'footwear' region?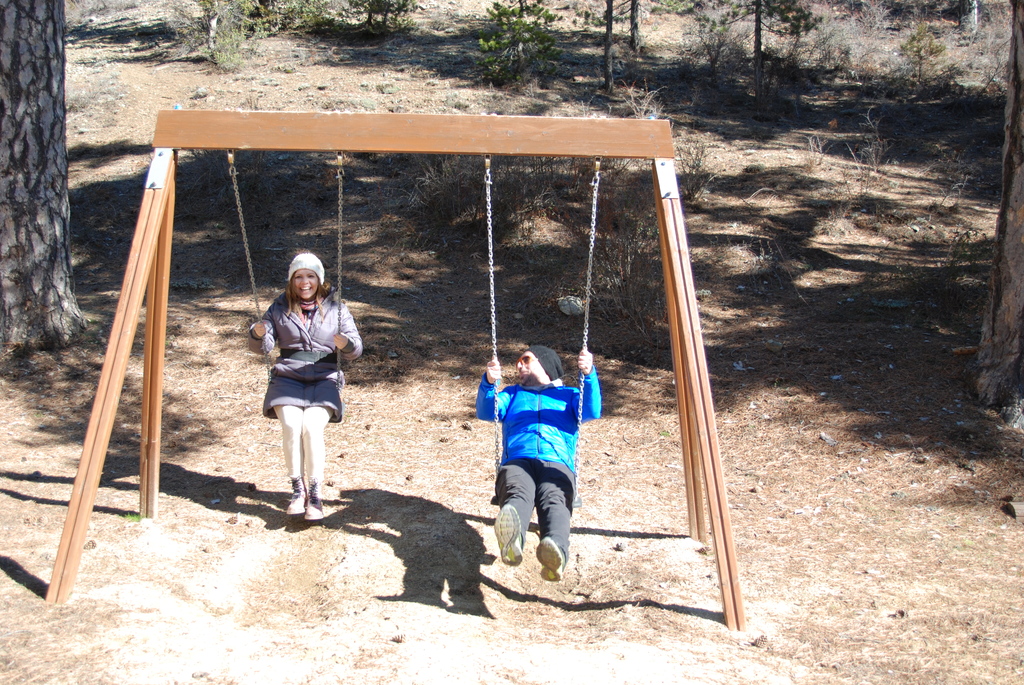
x1=527 y1=533 x2=568 y2=588
